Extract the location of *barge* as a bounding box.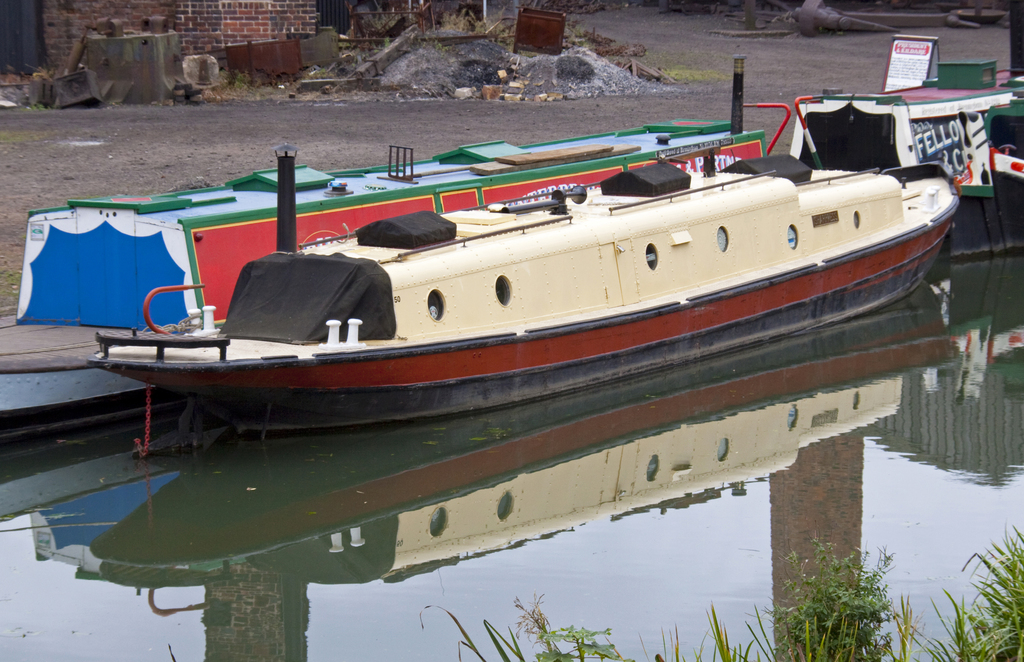
<bbox>87, 142, 962, 462</bbox>.
